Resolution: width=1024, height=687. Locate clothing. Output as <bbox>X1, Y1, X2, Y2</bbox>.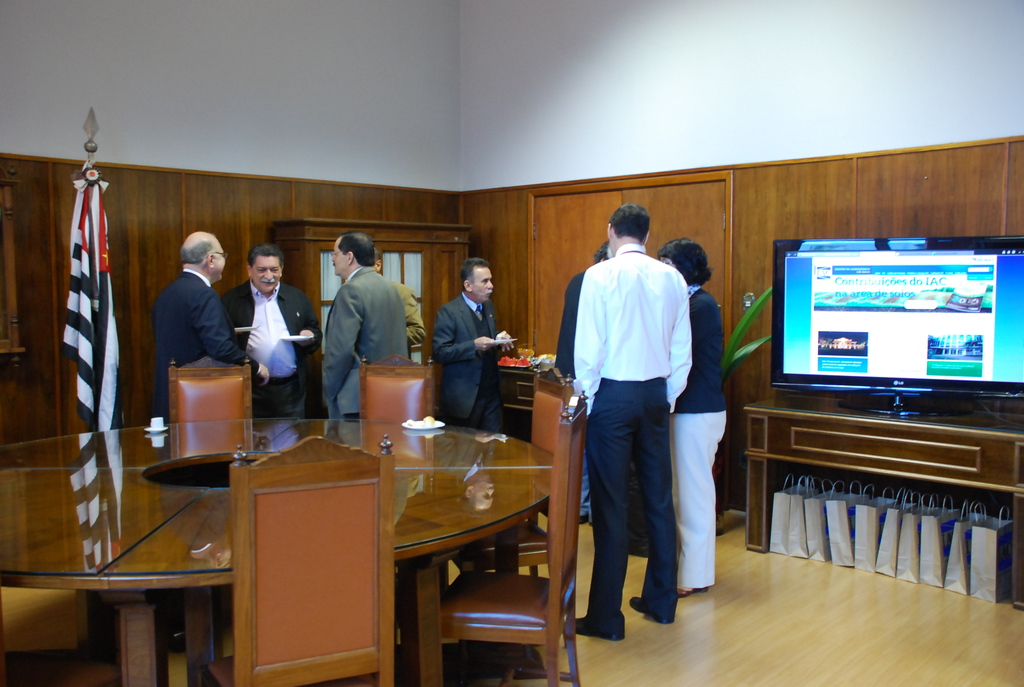
<bbox>222, 280, 322, 416</bbox>.
